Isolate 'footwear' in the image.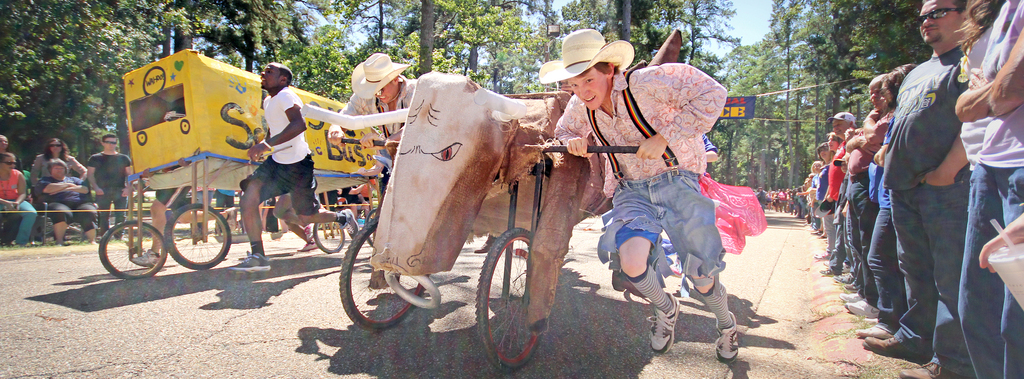
Isolated region: crop(714, 309, 741, 367).
